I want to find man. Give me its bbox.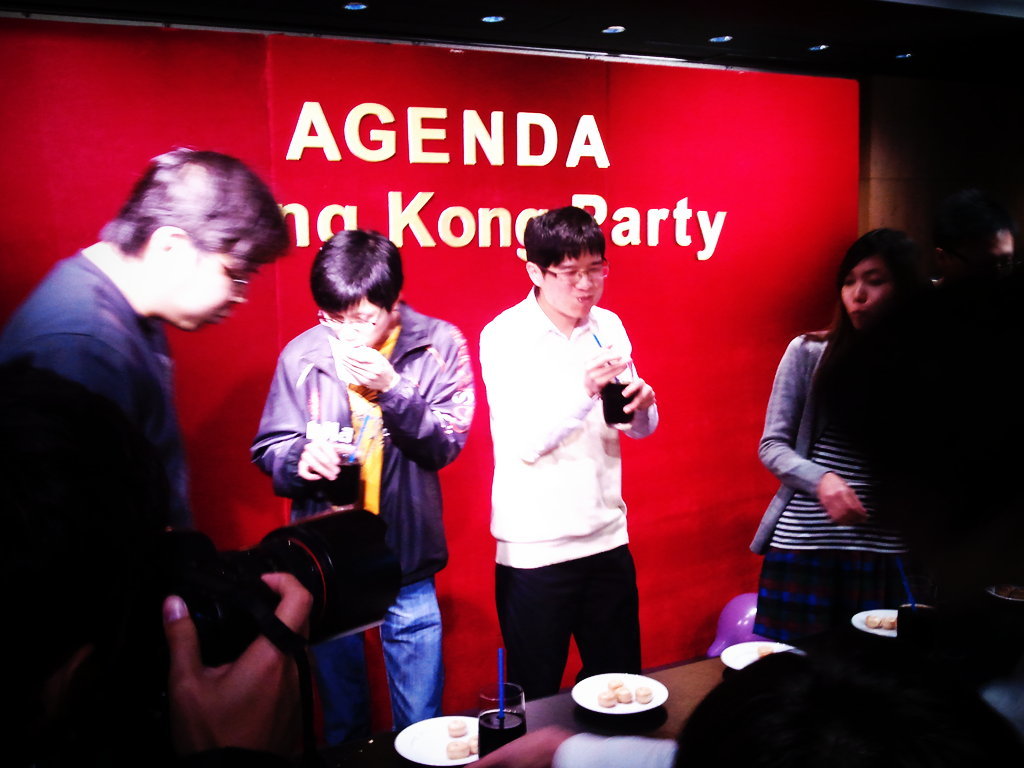
bbox=[482, 205, 658, 719].
